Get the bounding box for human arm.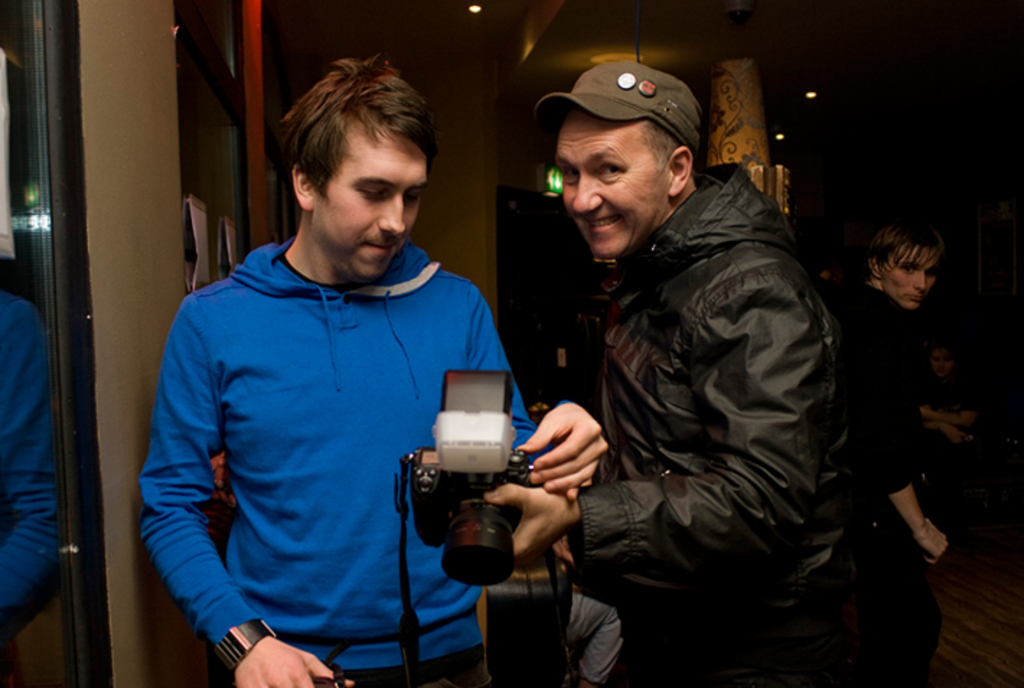
BBox(470, 316, 604, 502).
